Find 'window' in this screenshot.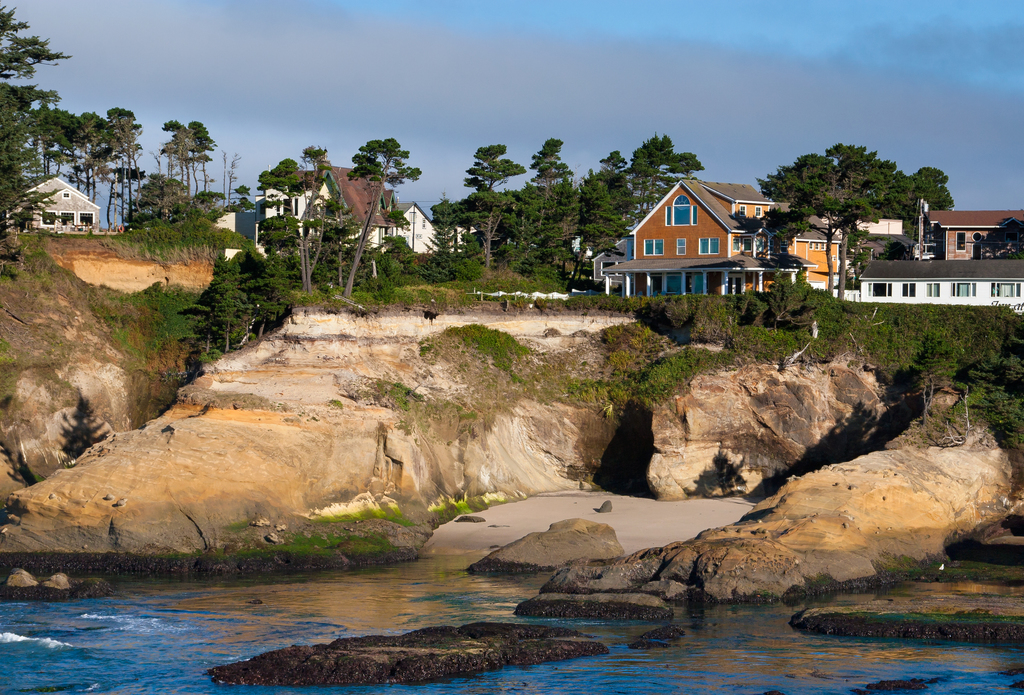
The bounding box for 'window' is 671,193,691,227.
